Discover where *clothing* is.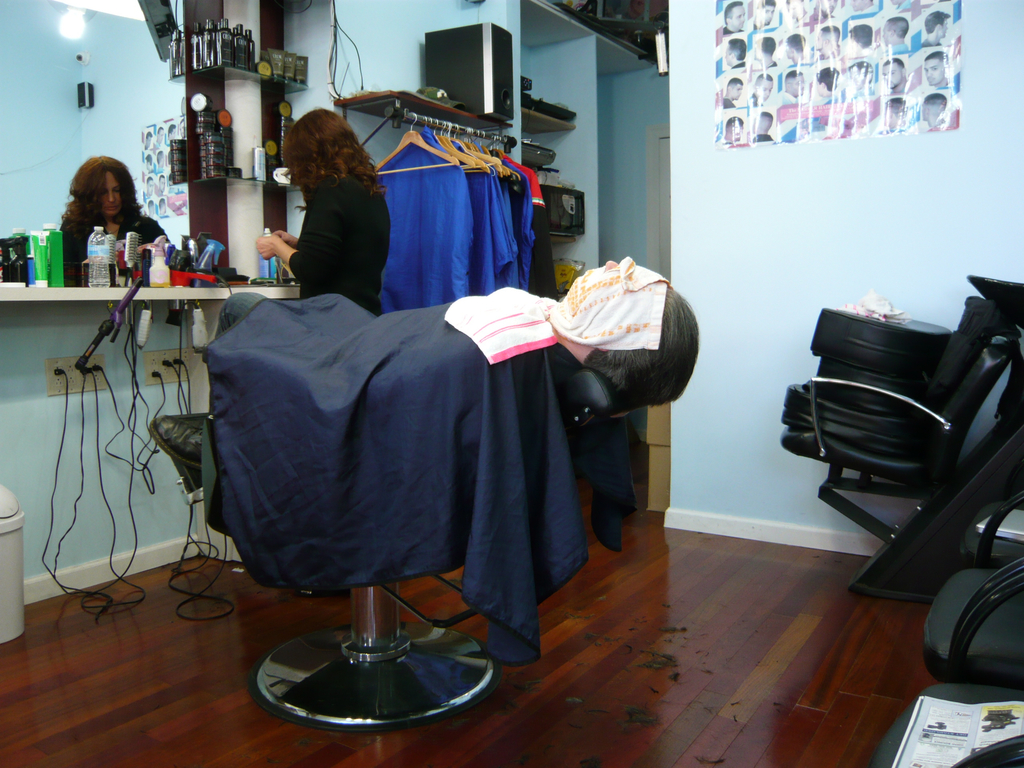
Discovered at <bbox>814, 45, 838, 59</bbox>.
